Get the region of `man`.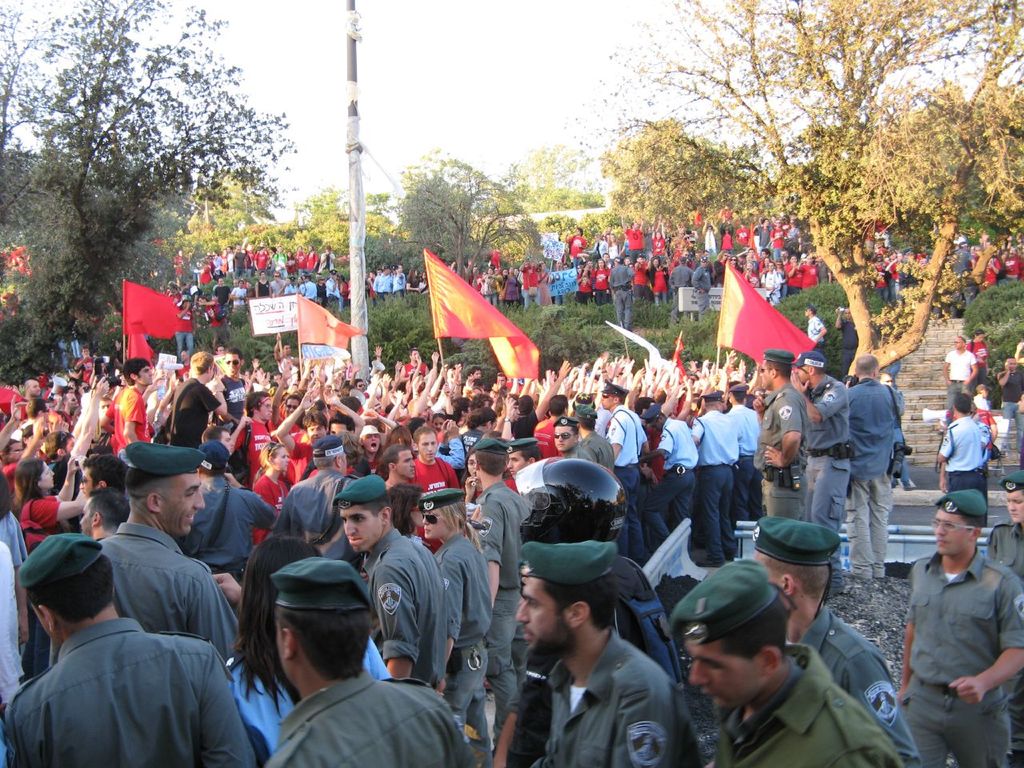
533, 391, 573, 454.
